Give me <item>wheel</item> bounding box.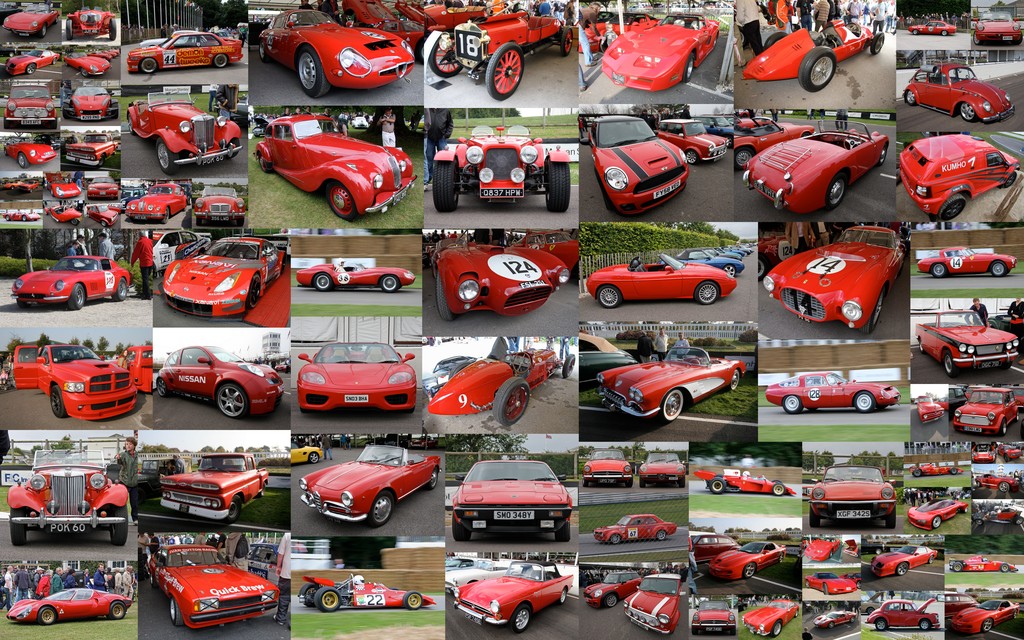
{"x1": 828, "y1": 174, "x2": 845, "y2": 209}.
